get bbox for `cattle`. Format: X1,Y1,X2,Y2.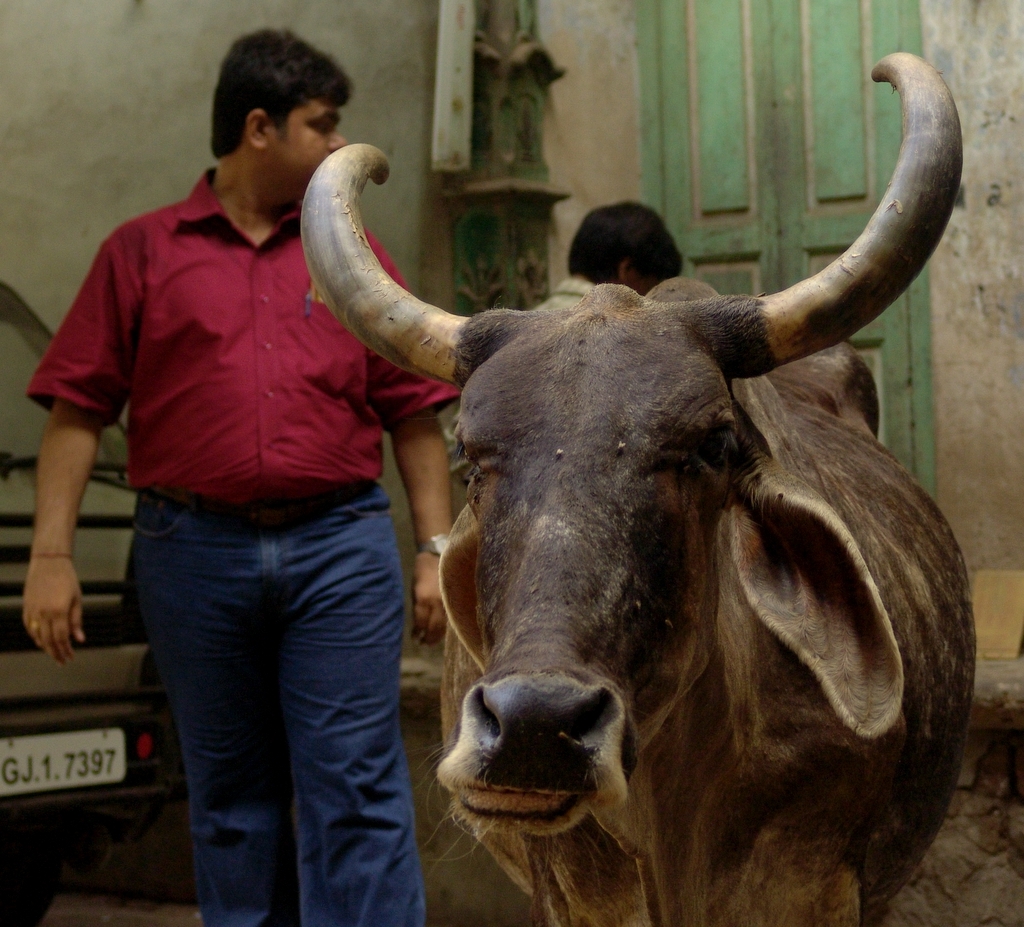
260,113,969,870.
